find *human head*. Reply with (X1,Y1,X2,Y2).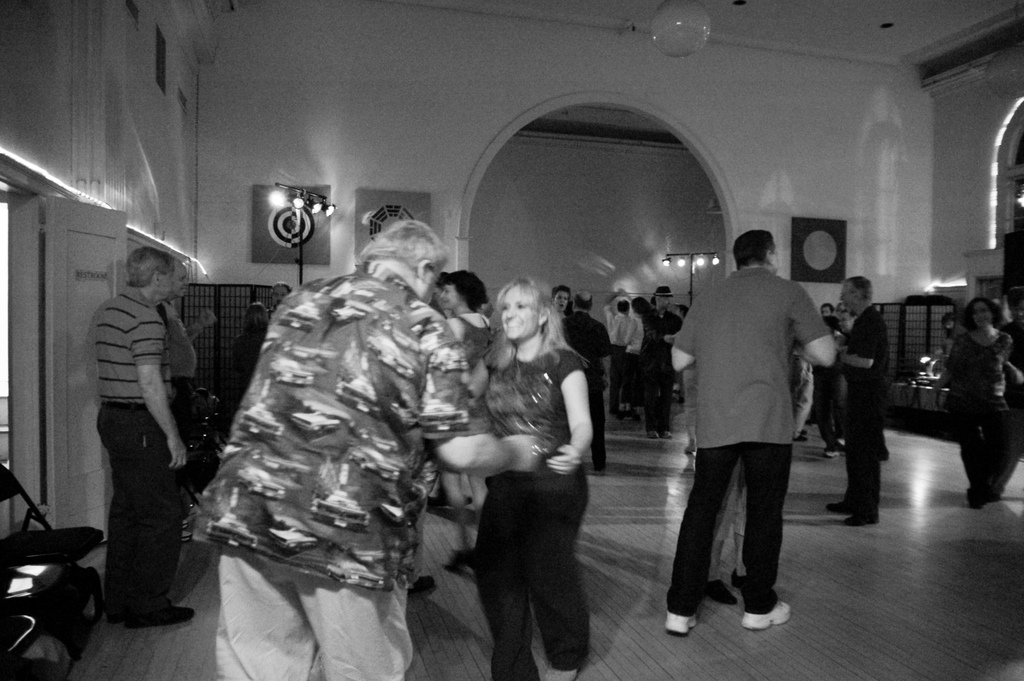
(125,247,175,298).
